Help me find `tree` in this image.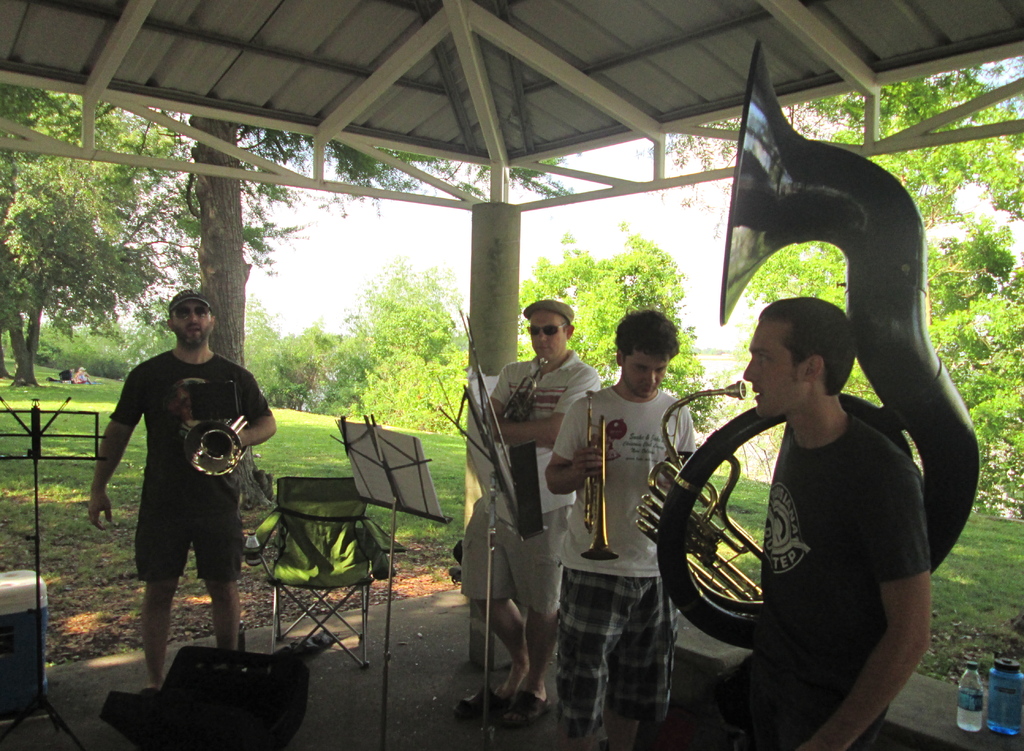
Found it: (left=729, top=78, right=1023, bottom=523).
